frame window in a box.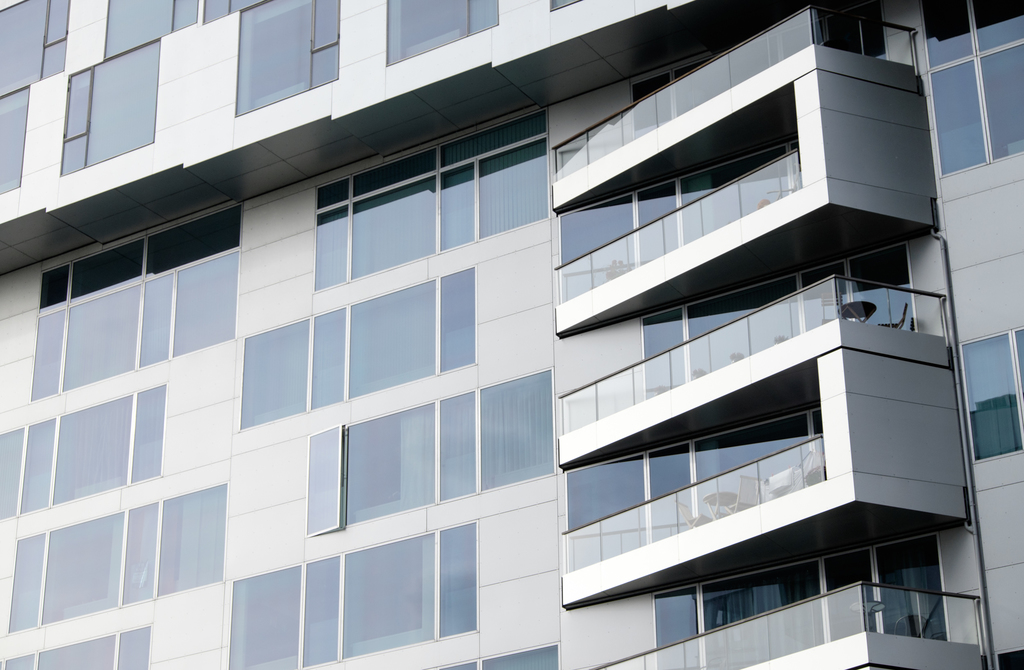
[left=0, top=1, right=66, bottom=96].
